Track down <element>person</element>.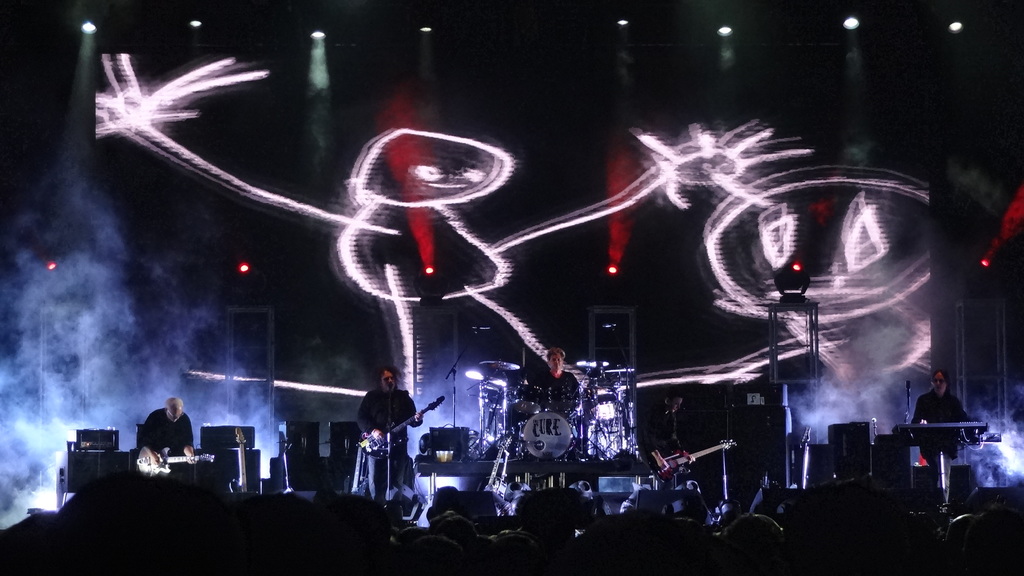
Tracked to box(356, 364, 422, 504).
